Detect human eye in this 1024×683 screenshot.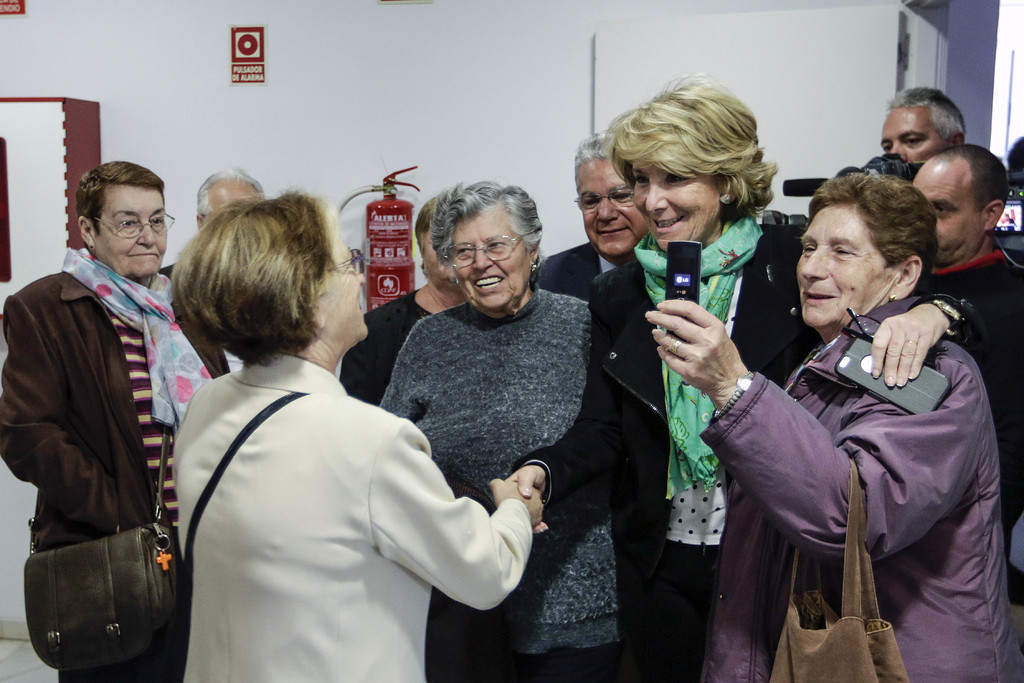
Detection: BBox(801, 244, 818, 255).
